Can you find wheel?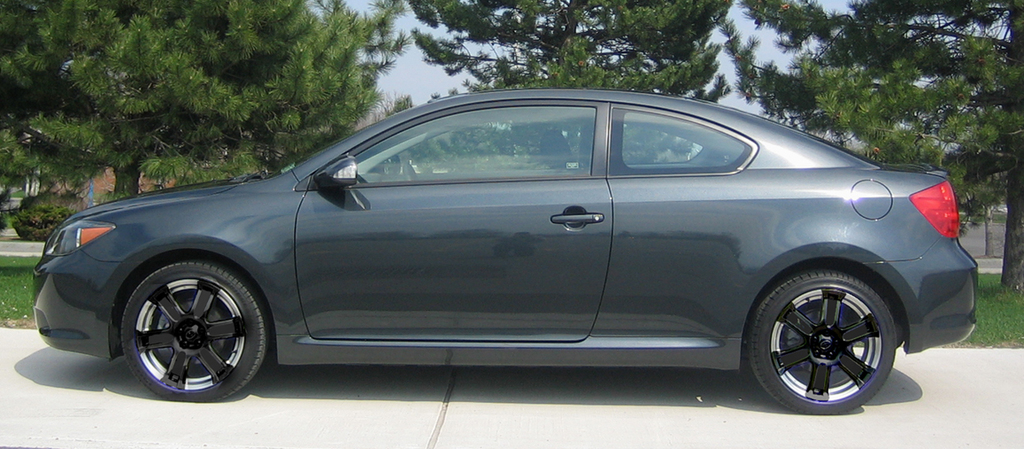
Yes, bounding box: box=[402, 161, 418, 180].
